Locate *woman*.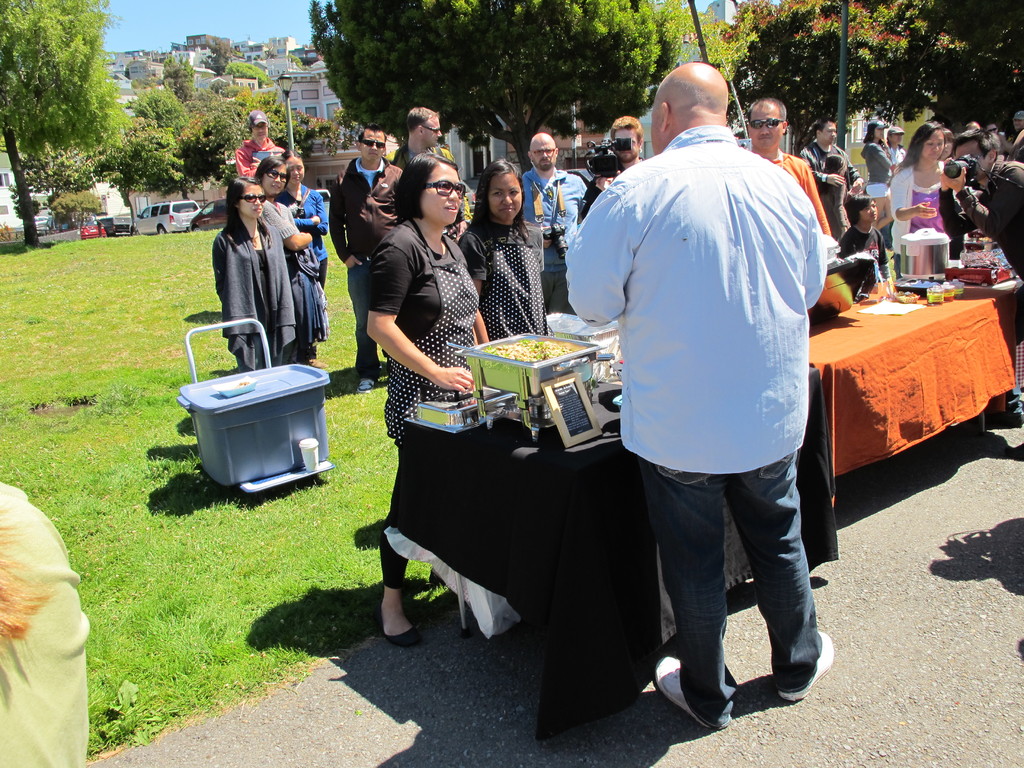
Bounding box: BBox(865, 120, 898, 241).
